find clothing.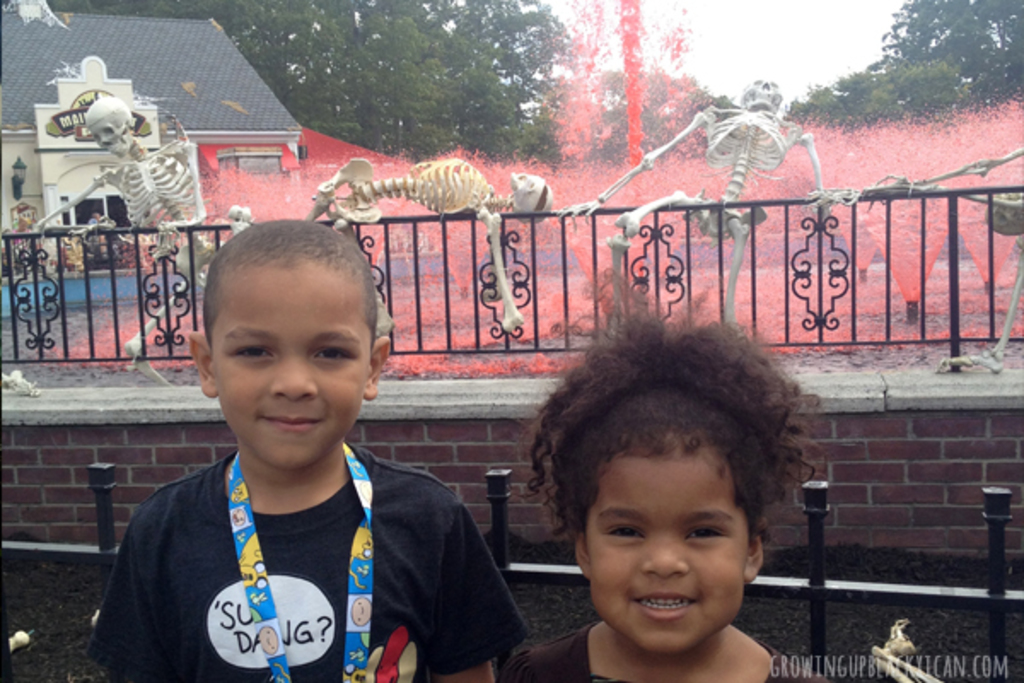
<bbox>94, 442, 521, 681</bbox>.
